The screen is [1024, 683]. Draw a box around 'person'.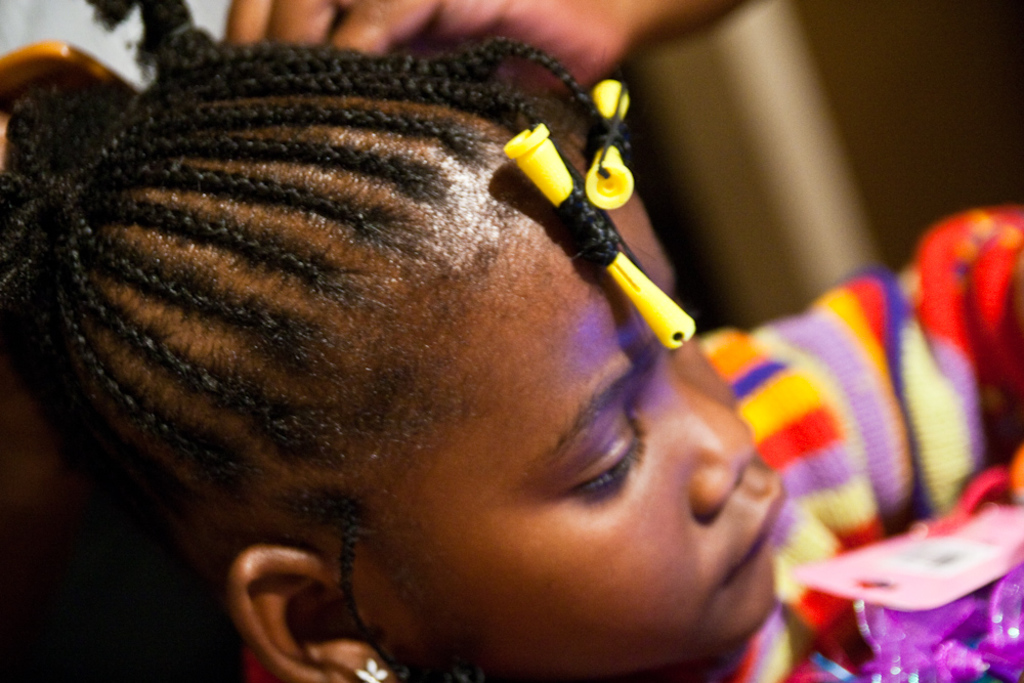
{"left": 0, "top": 9, "right": 826, "bottom": 682}.
